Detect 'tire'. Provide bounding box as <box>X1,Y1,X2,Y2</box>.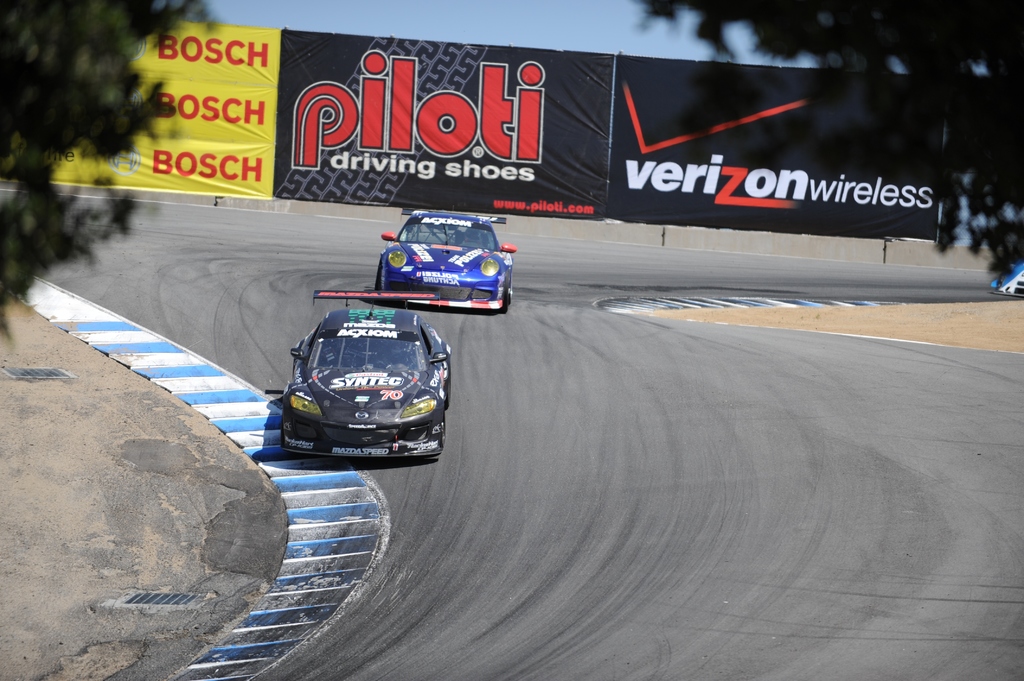
<box>373,258,387,297</box>.
